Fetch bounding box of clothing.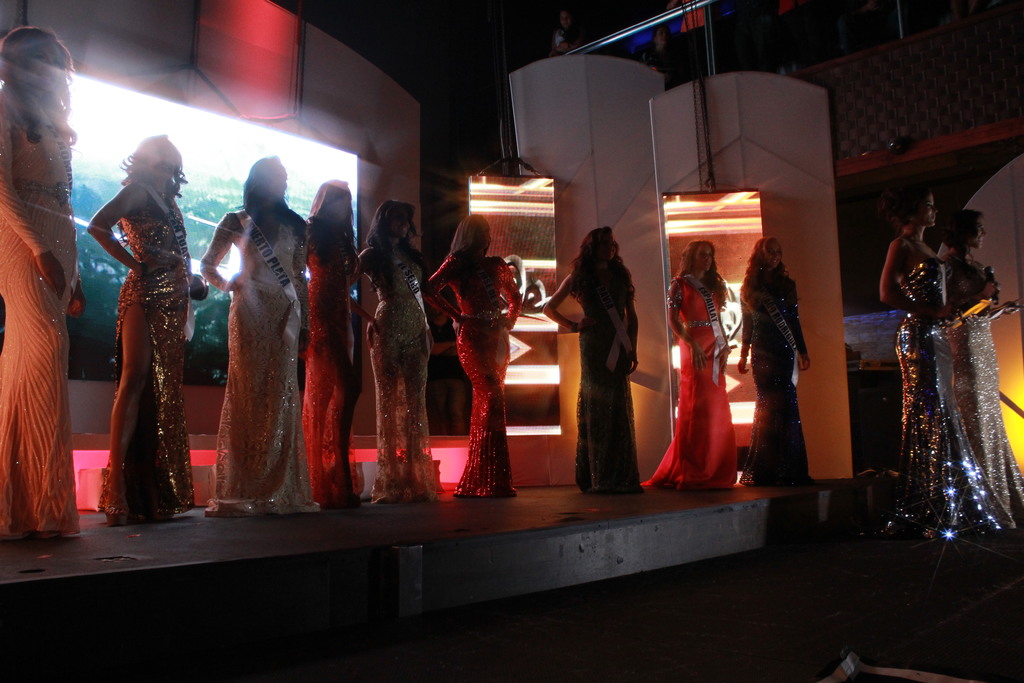
Bbox: (572, 267, 648, 497).
